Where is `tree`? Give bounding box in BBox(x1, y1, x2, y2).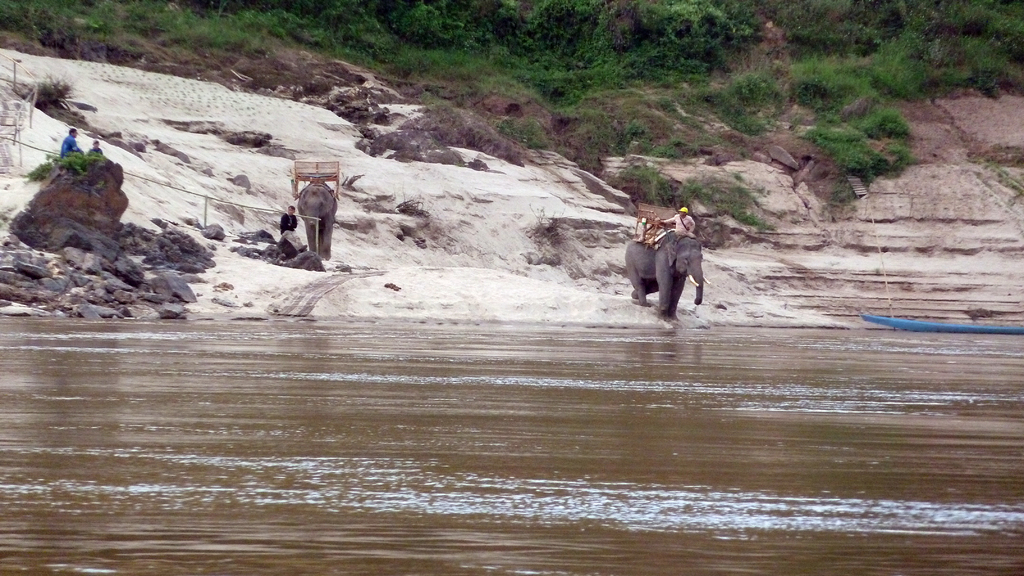
BBox(500, 0, 684, 77).
